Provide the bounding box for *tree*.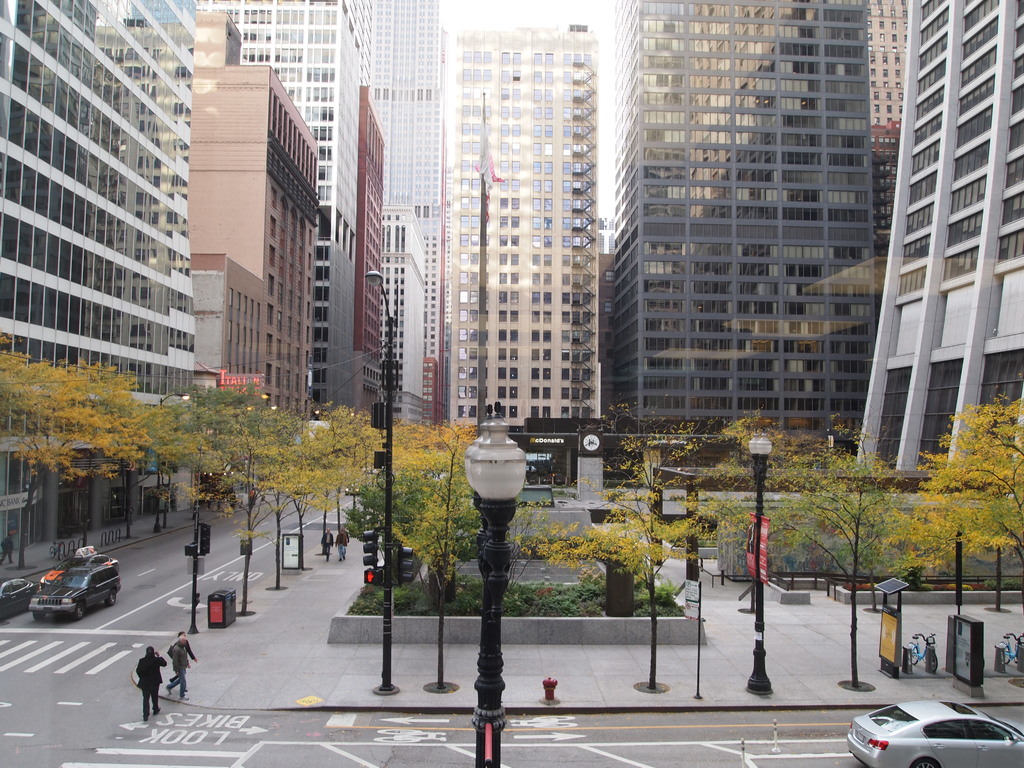
[left=388, top=420, right=484, bottom=689].
